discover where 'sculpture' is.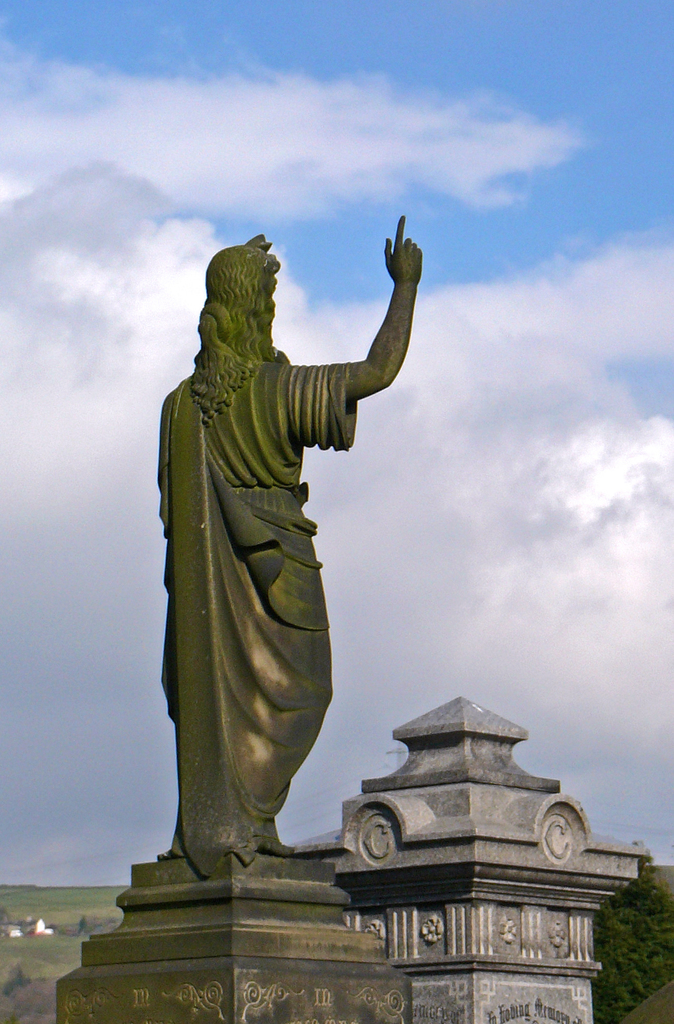
Discovered at detection(136, 183, 443, 876).
